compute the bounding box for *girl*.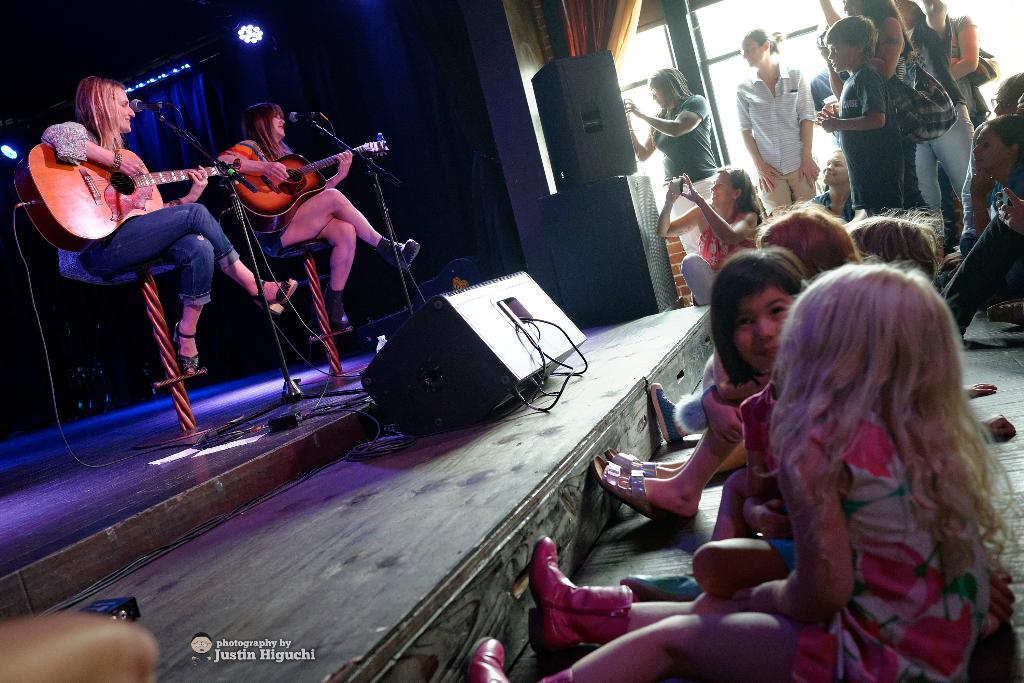
bbox=[460, 254, 1023, 682].
